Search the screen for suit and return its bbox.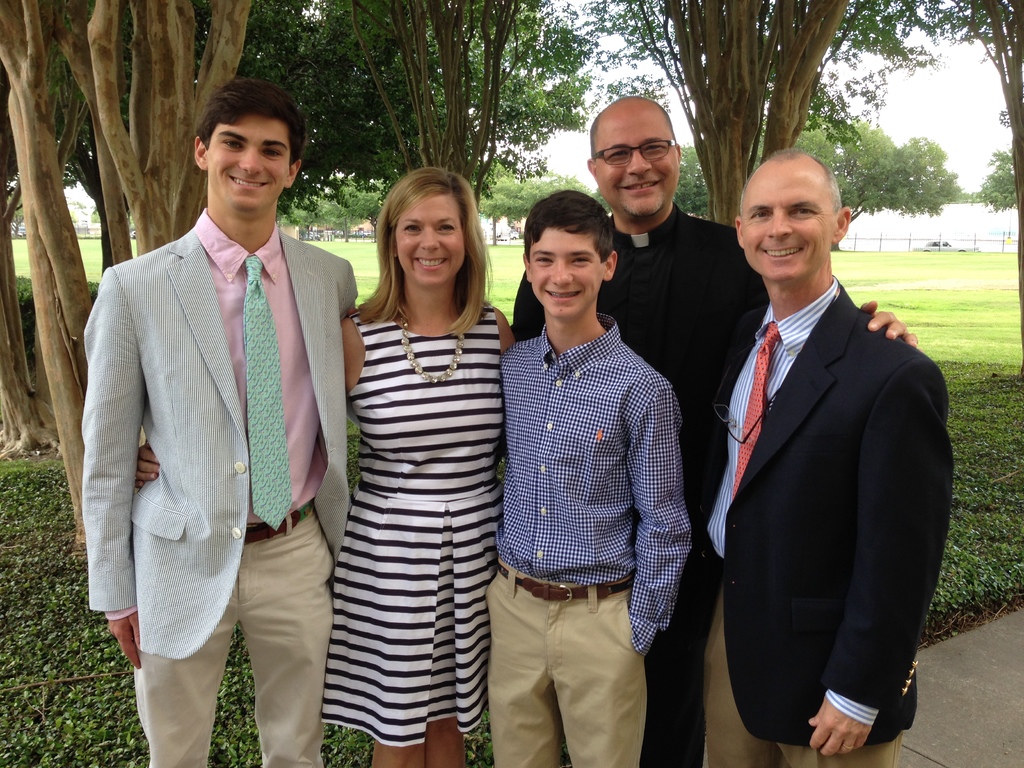
Found: crop(685, 269, 954, 767).
